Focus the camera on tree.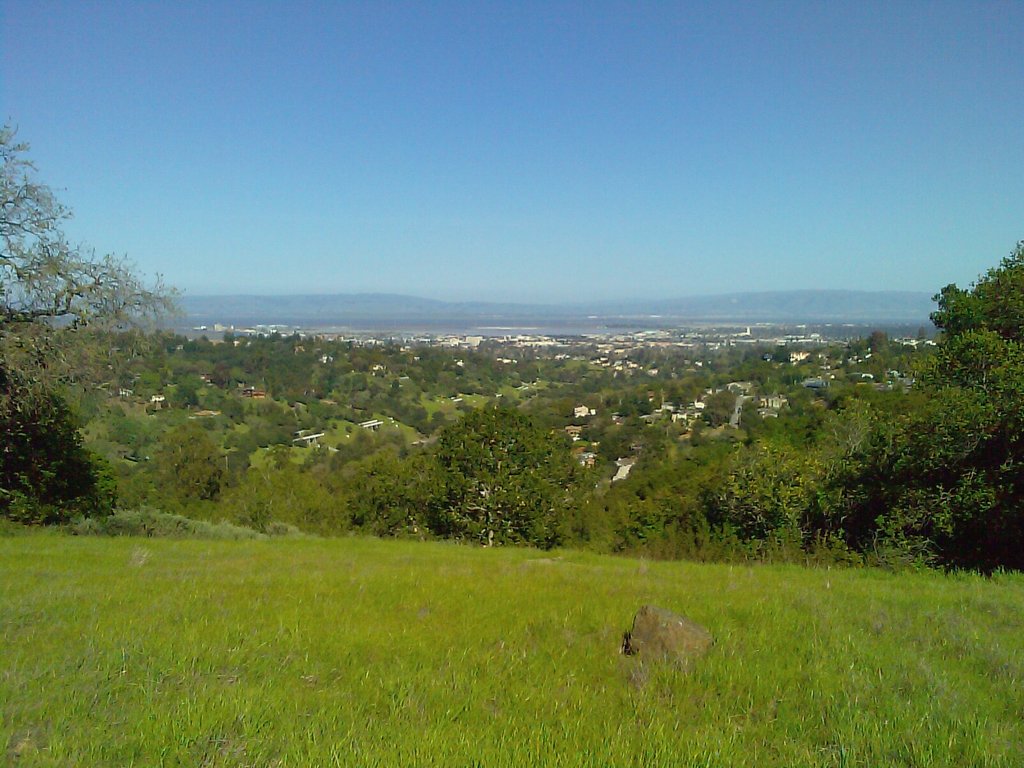
Focus region: (x1=209, y1=462, x2=359, y2=531).
